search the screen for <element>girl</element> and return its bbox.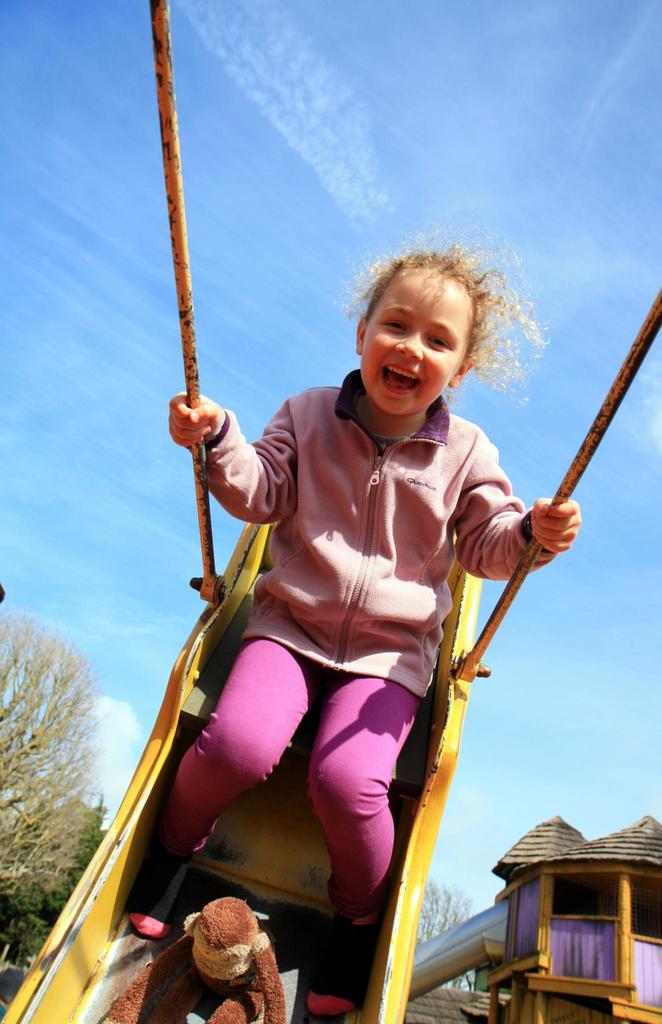
Found: 155, 218, 591, 991.
